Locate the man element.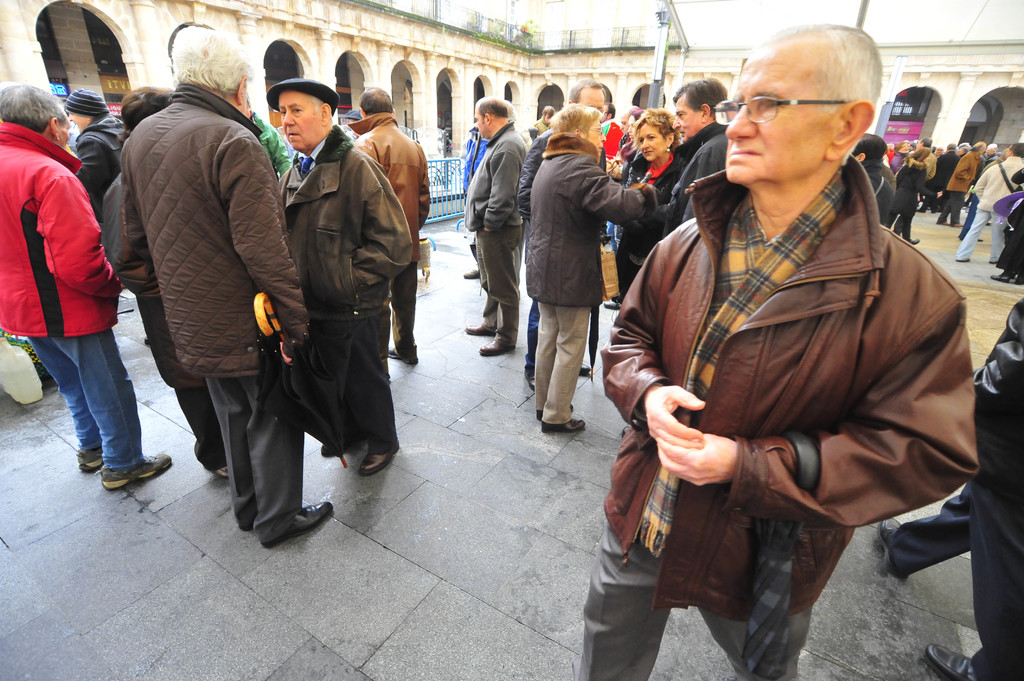
Element bbox: BBox(100, 92, 235, 477).
